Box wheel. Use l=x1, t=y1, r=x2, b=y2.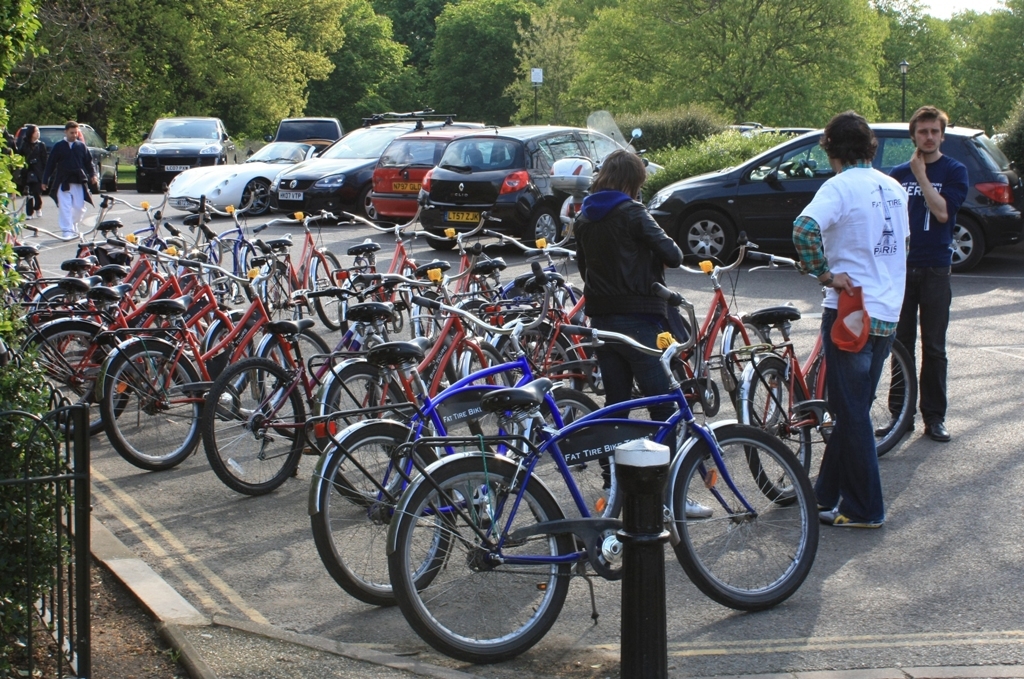
l=36, t=289, r=69, b=312.
